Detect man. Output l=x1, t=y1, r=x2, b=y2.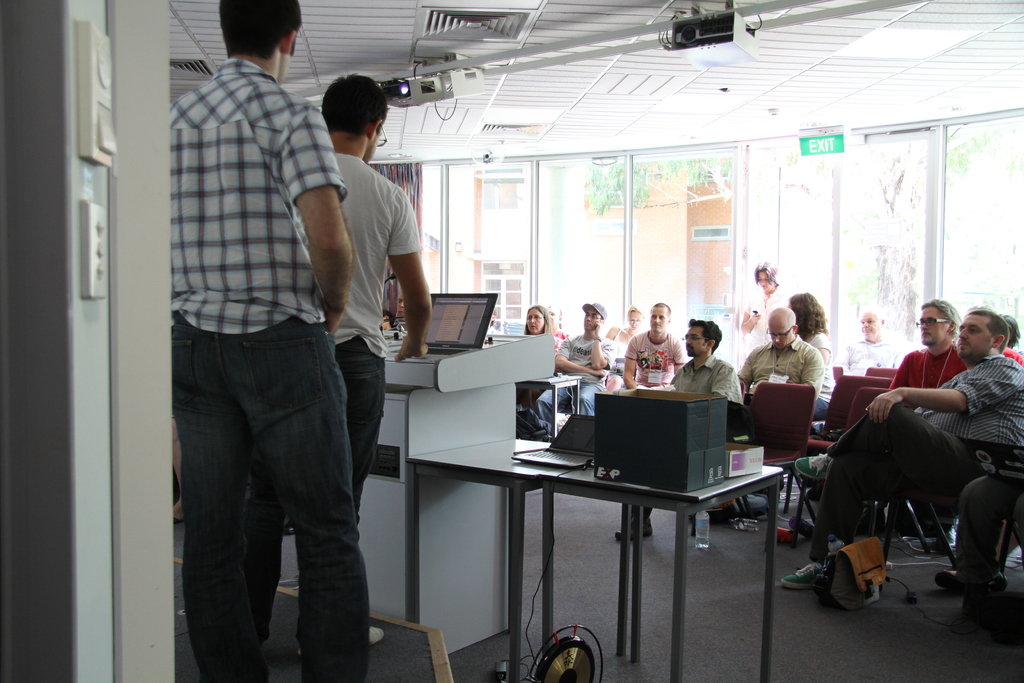
l=781, t=308, r=1023, b=597.
